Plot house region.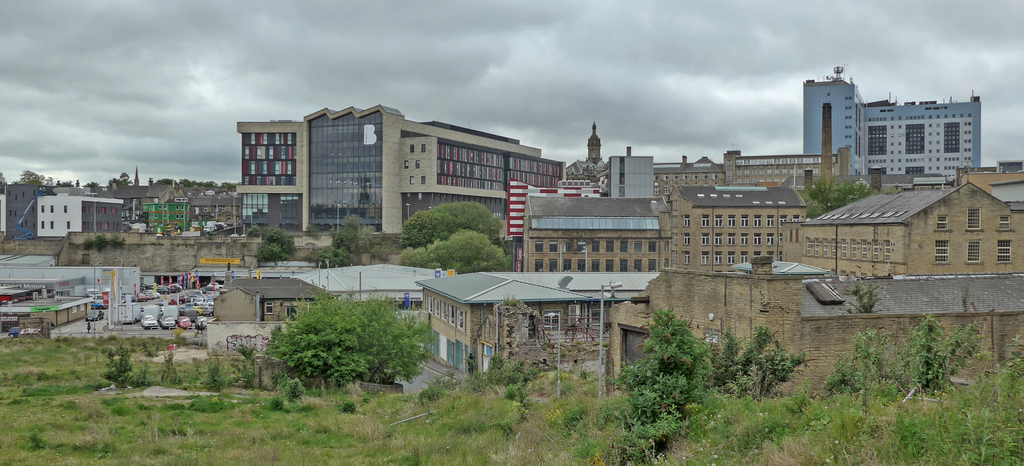
Plotted at (118,179,168,231).
